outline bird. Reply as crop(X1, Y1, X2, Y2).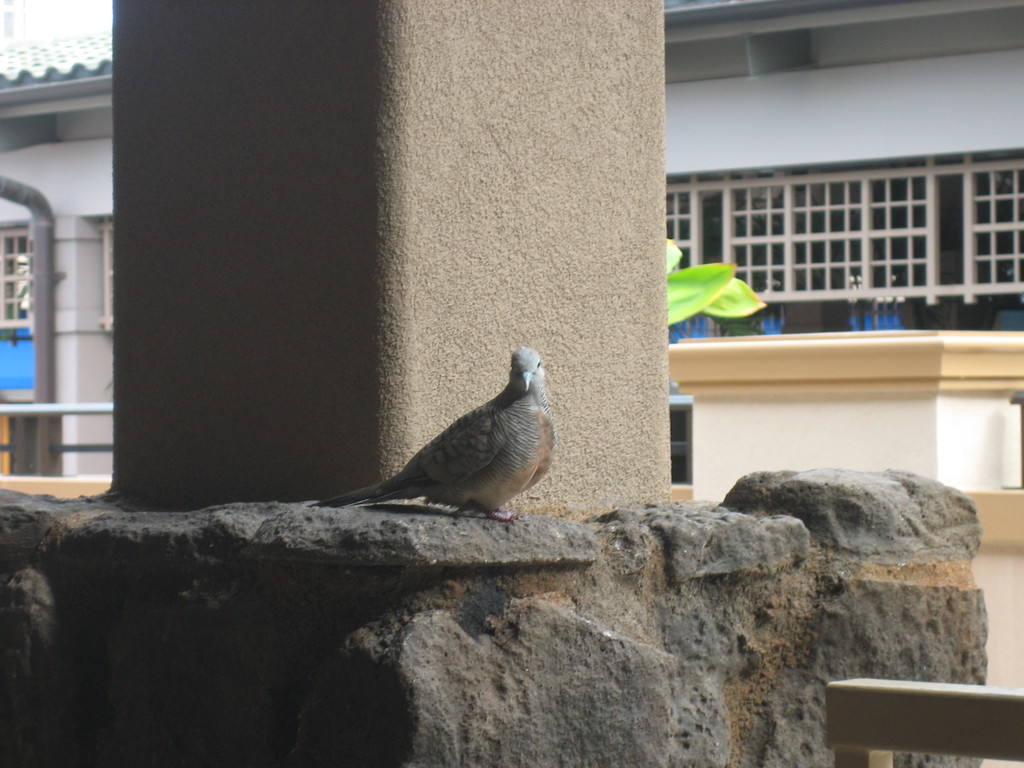
crop(316, 341, 569, 526).
